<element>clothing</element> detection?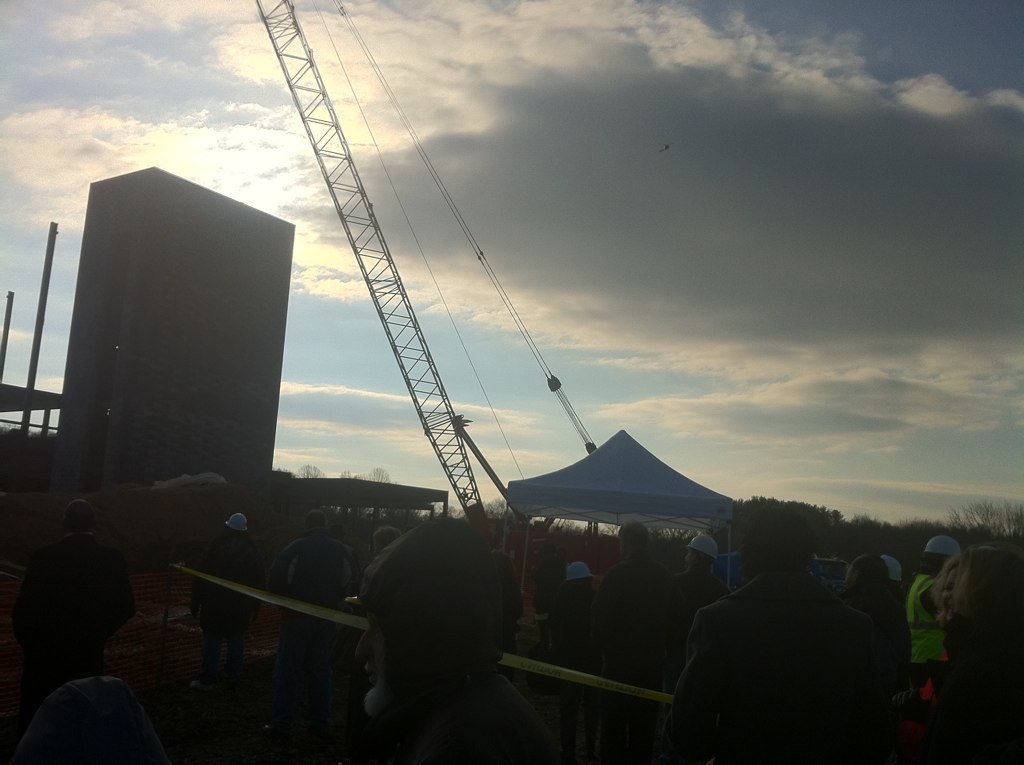
<region>265, 538, 352, 694</region>
